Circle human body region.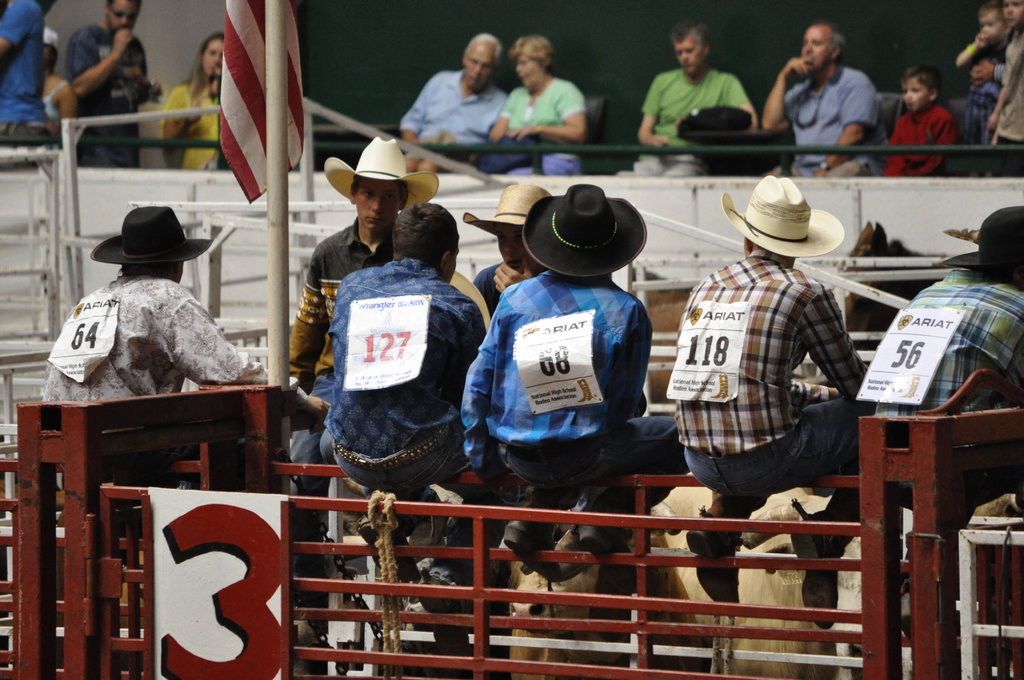
Region: bbox=(632, 65, 760, 173).
